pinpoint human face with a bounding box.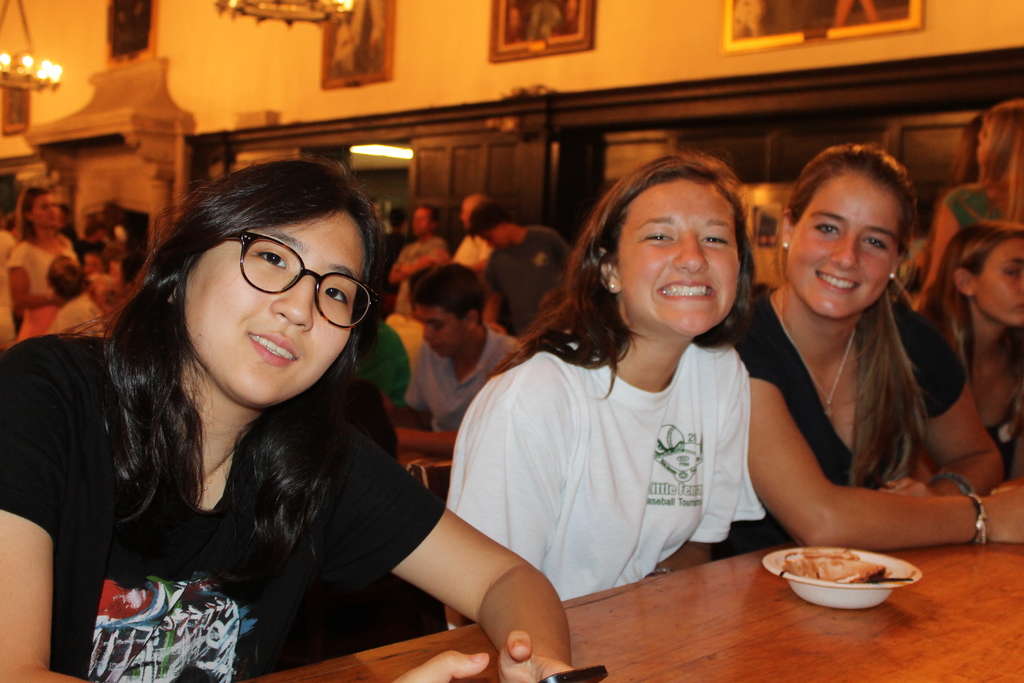
[left=28, top=188, right=61, bottom=230].
